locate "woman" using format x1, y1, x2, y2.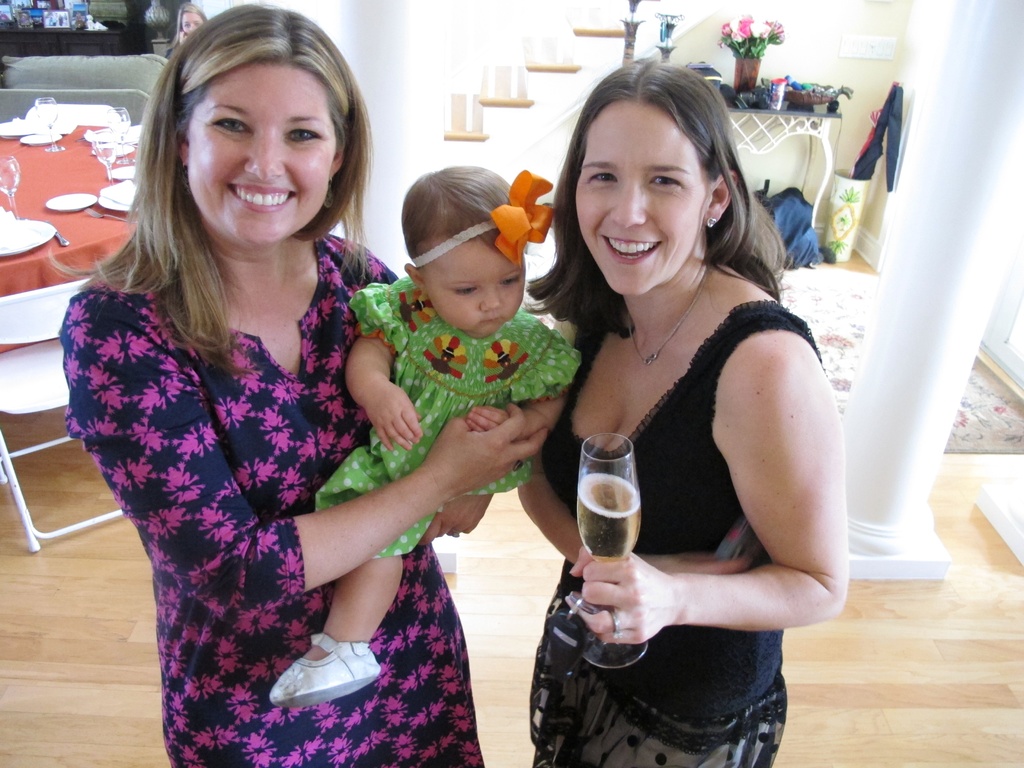
56, 0, 550, 767.
